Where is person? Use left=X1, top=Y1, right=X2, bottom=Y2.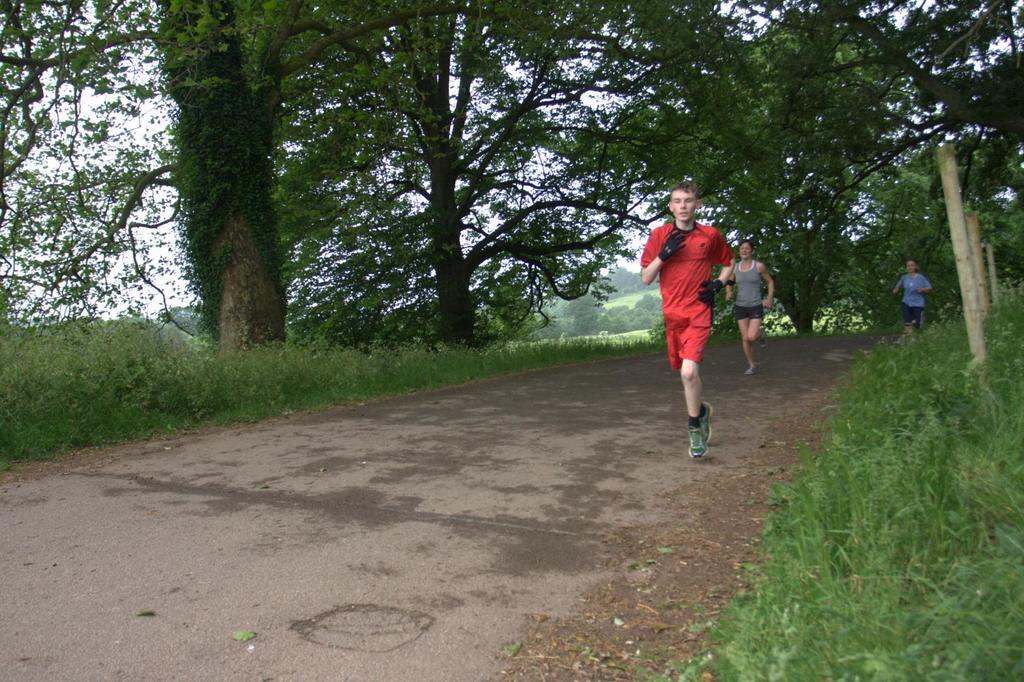
left=723, top=236, right=774, bottom=368.
